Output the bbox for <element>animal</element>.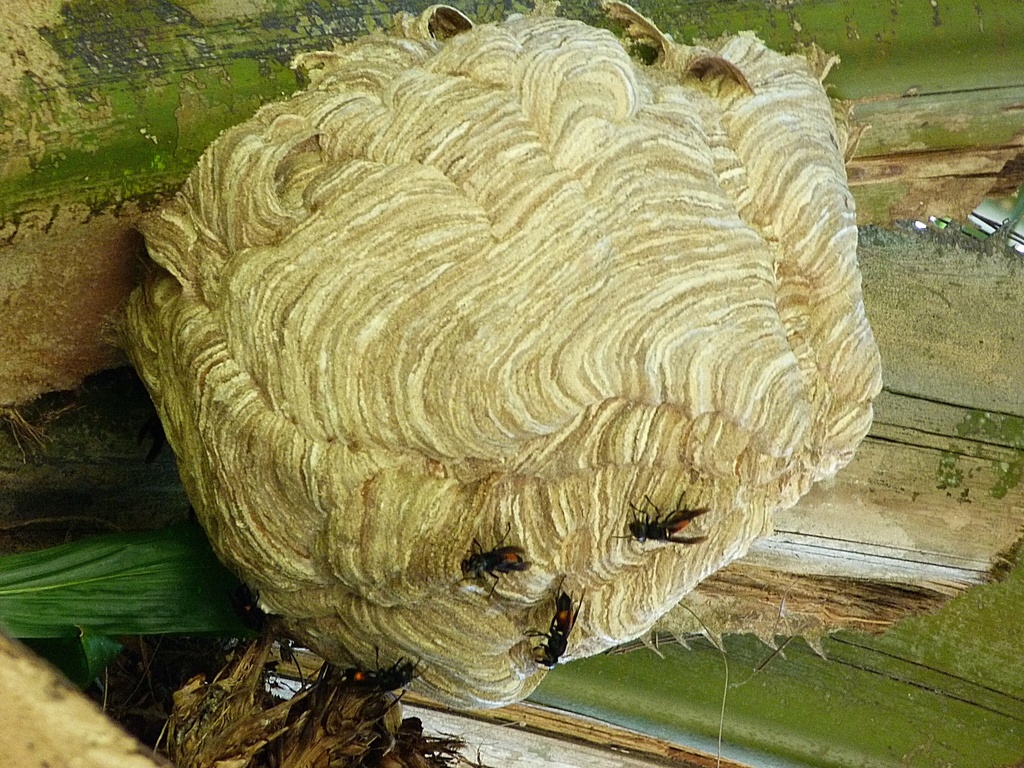
334:645:436:701.
